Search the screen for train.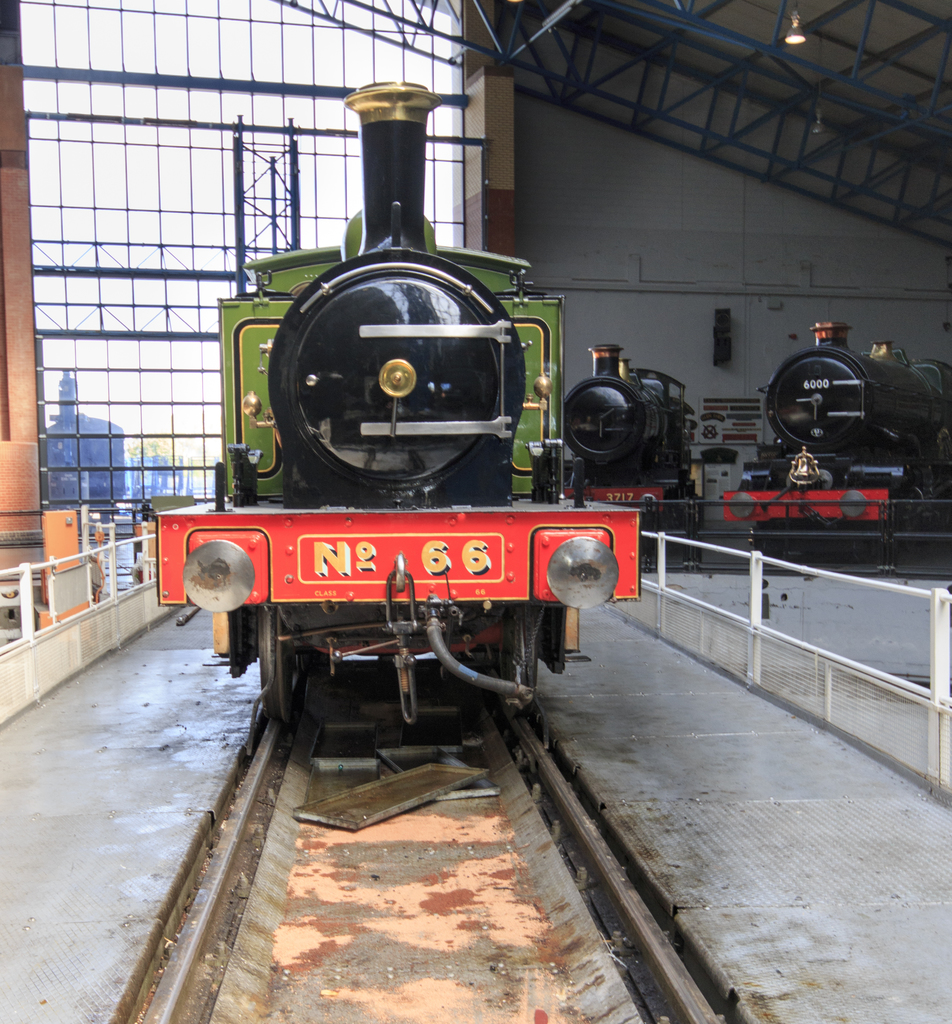
Found at 727 314 951 557.
